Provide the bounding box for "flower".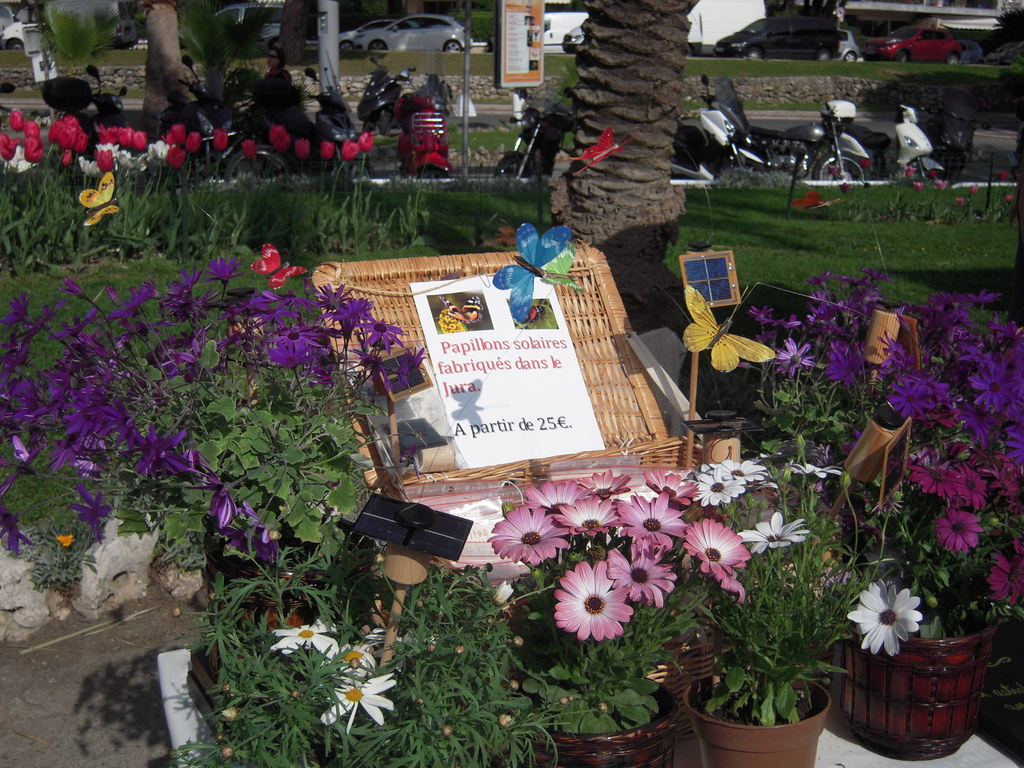
{"x1": 63, "y1": 147, "x2": 71, "y2": 164}.
